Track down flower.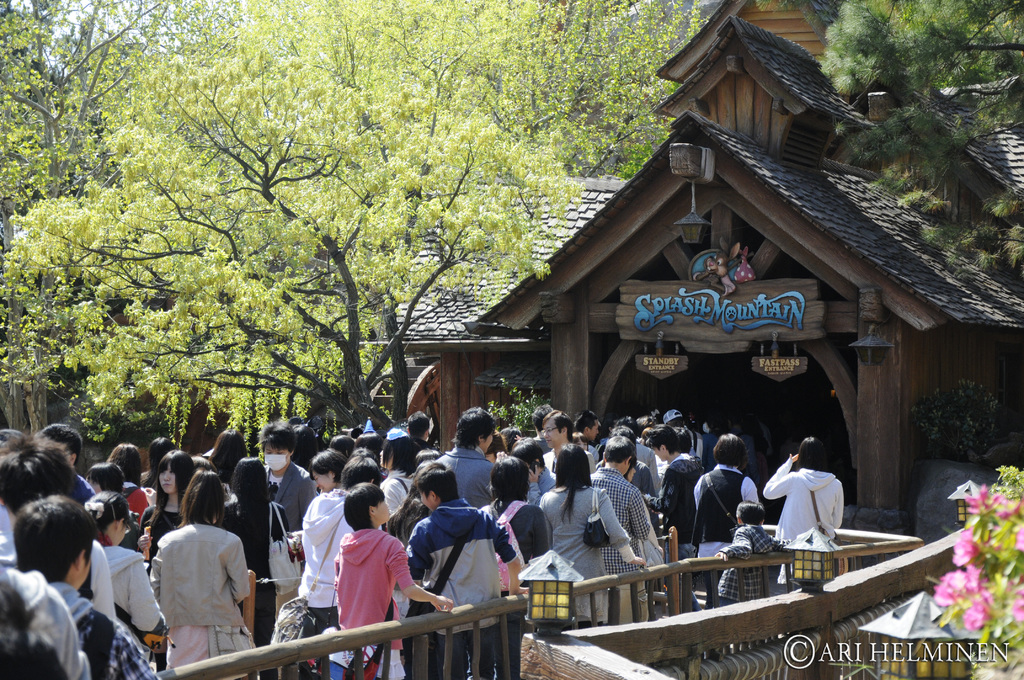
Tracked to detection(947, 534, 979, 569).
